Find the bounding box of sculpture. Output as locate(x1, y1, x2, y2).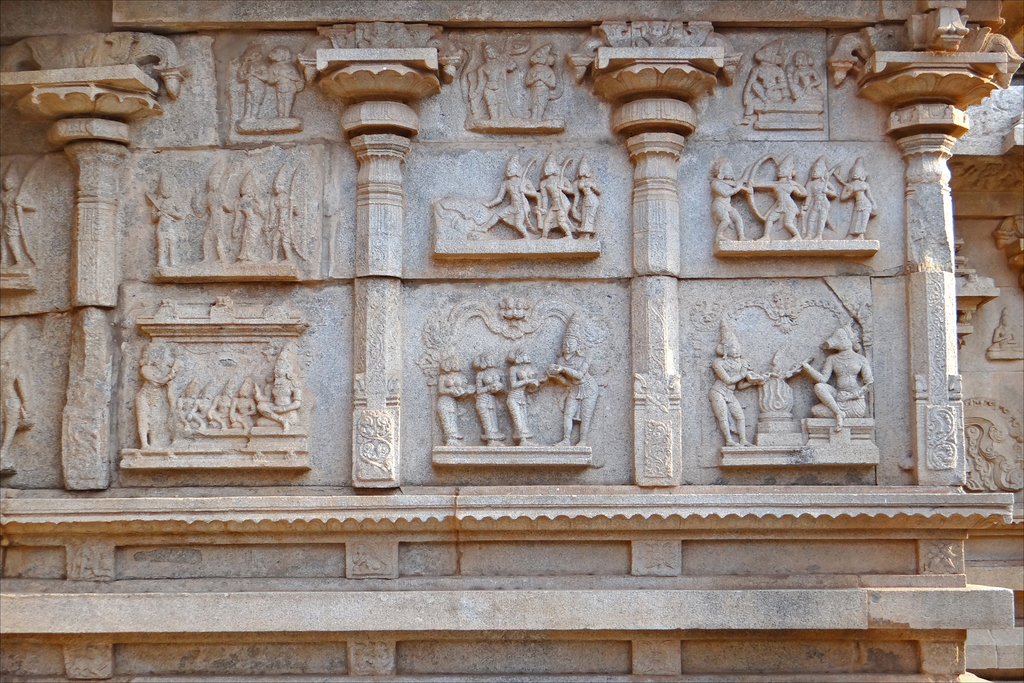
locate(149, 170, 182, 267).
